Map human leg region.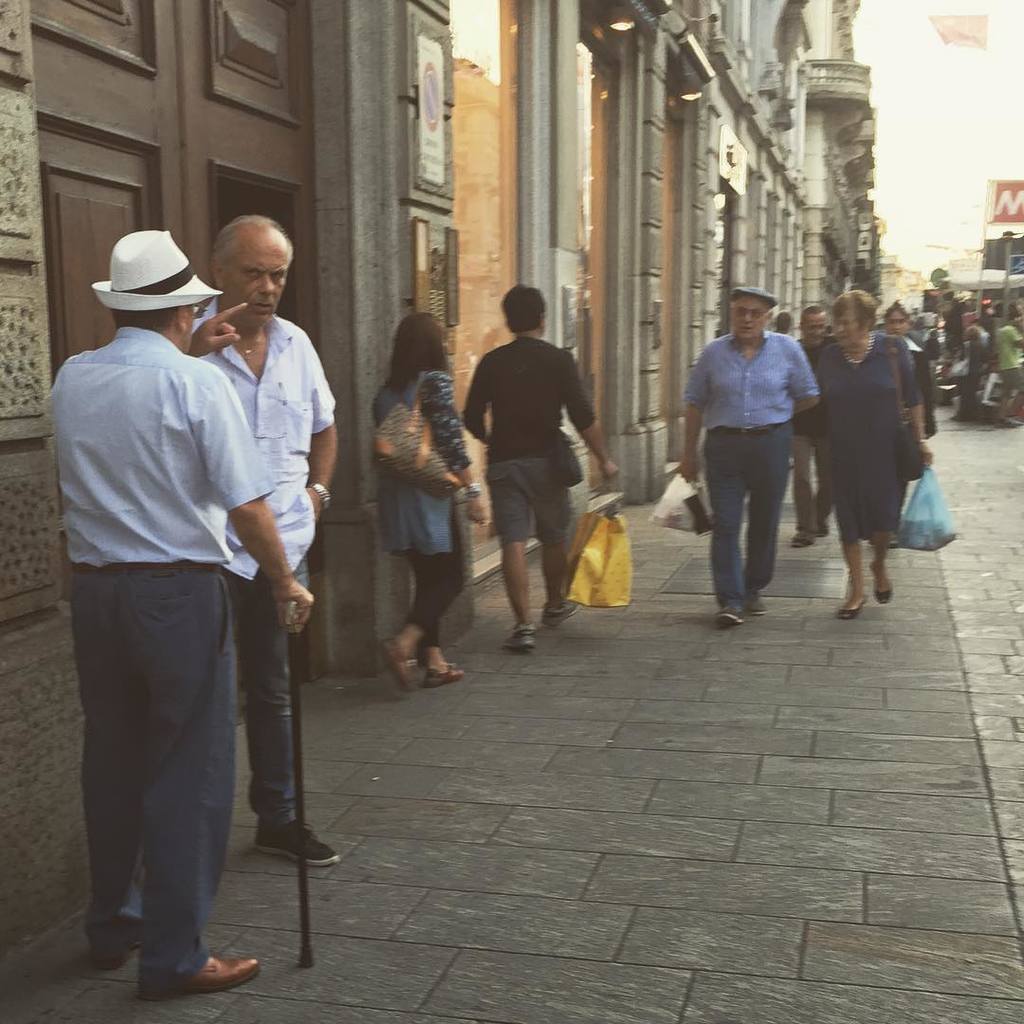
Mapped to (left=838, top=518, right=870, bottom=620).
